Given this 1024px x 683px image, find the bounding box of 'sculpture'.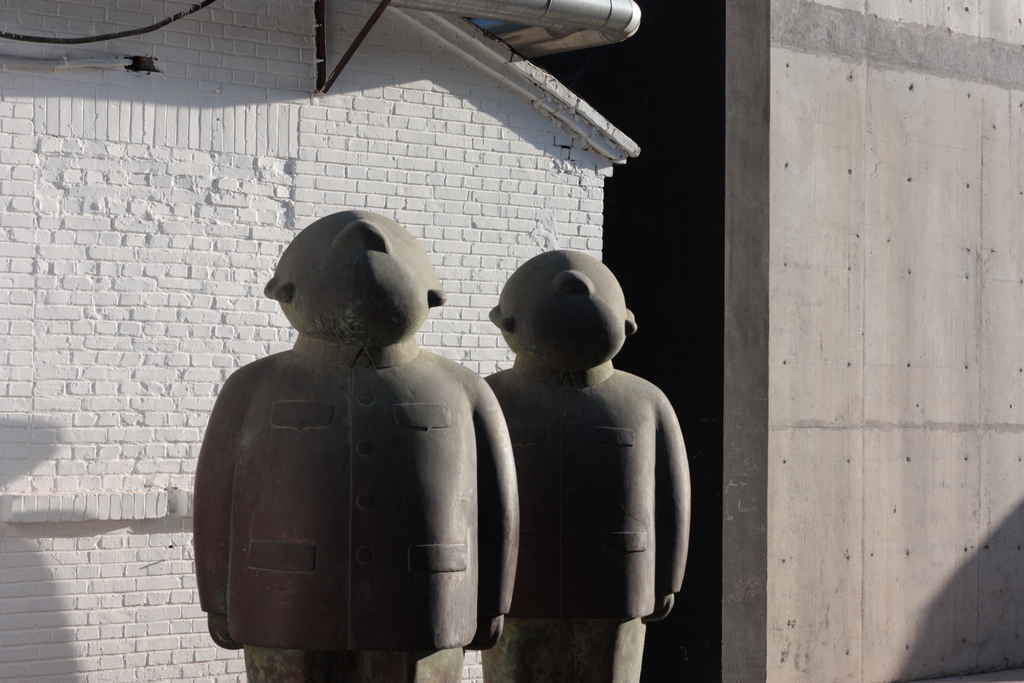
l=197, t=212, r=515, b=682.
